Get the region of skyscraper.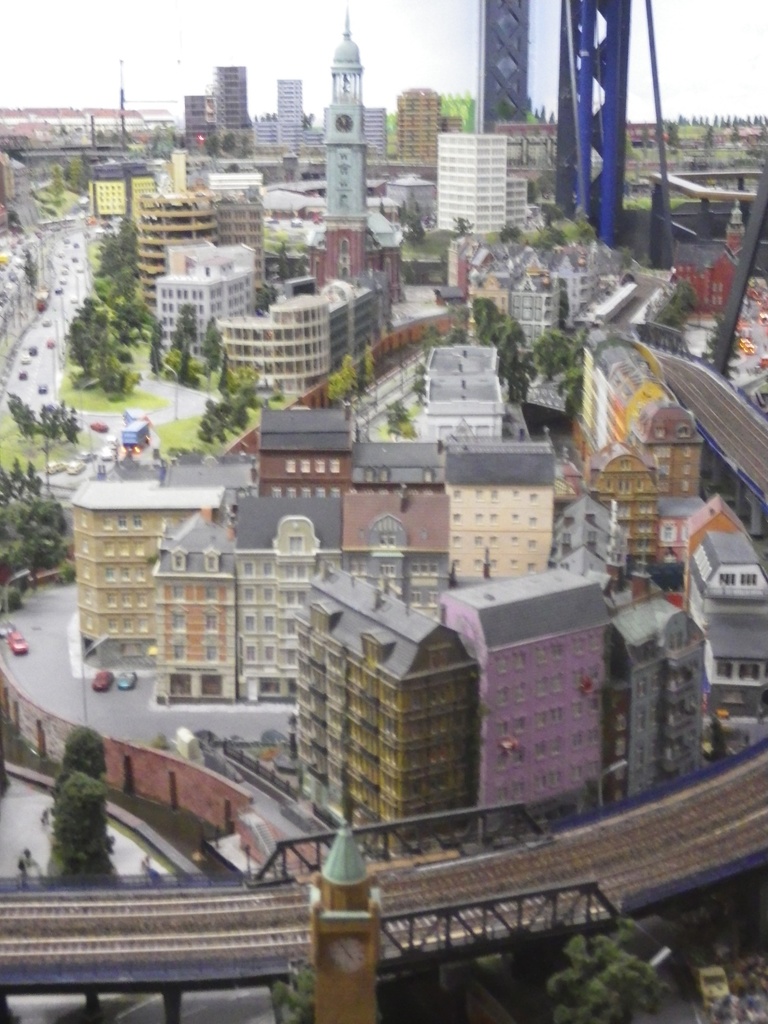
[278, 79, 299, 151].
